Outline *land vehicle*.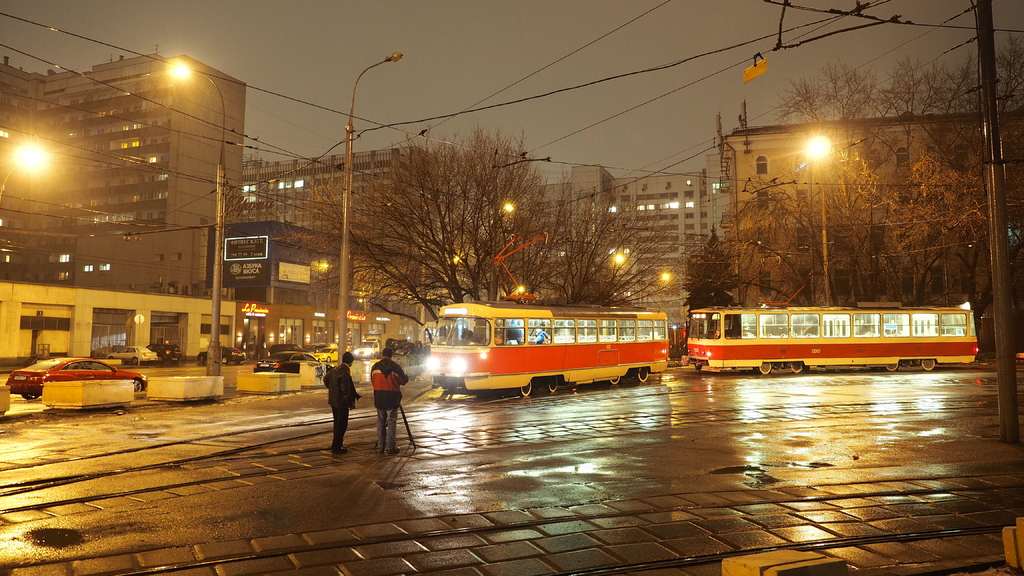
Outline: (351,333,407,360).
